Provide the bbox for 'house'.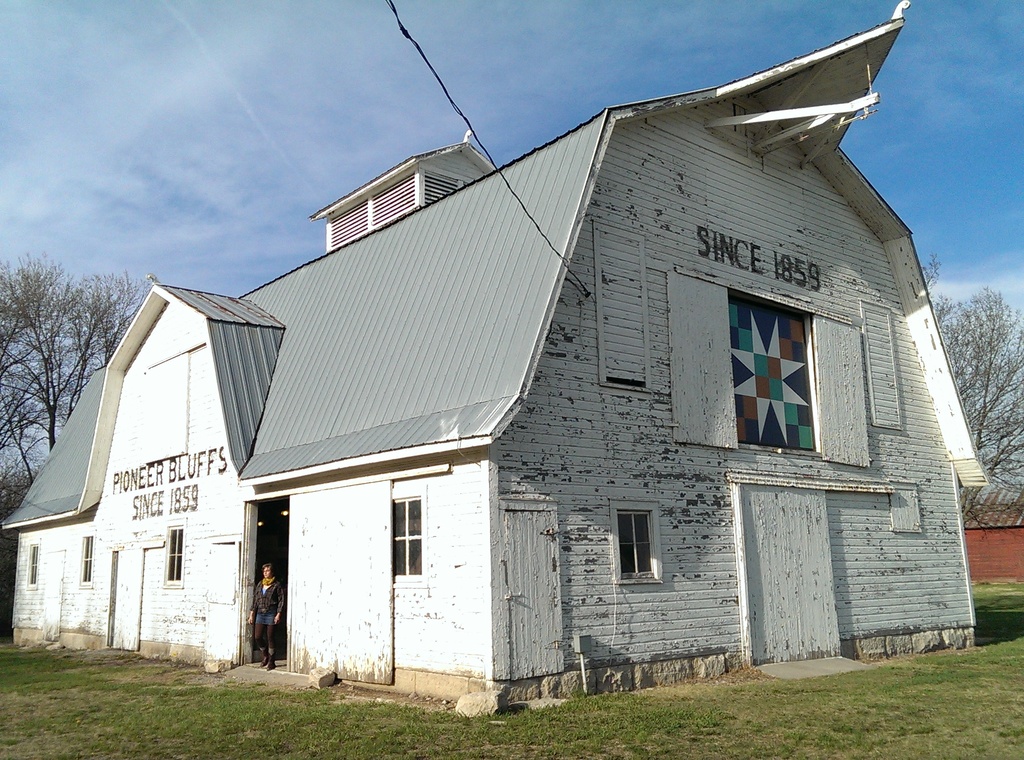
[0, 0, 984, 713].
